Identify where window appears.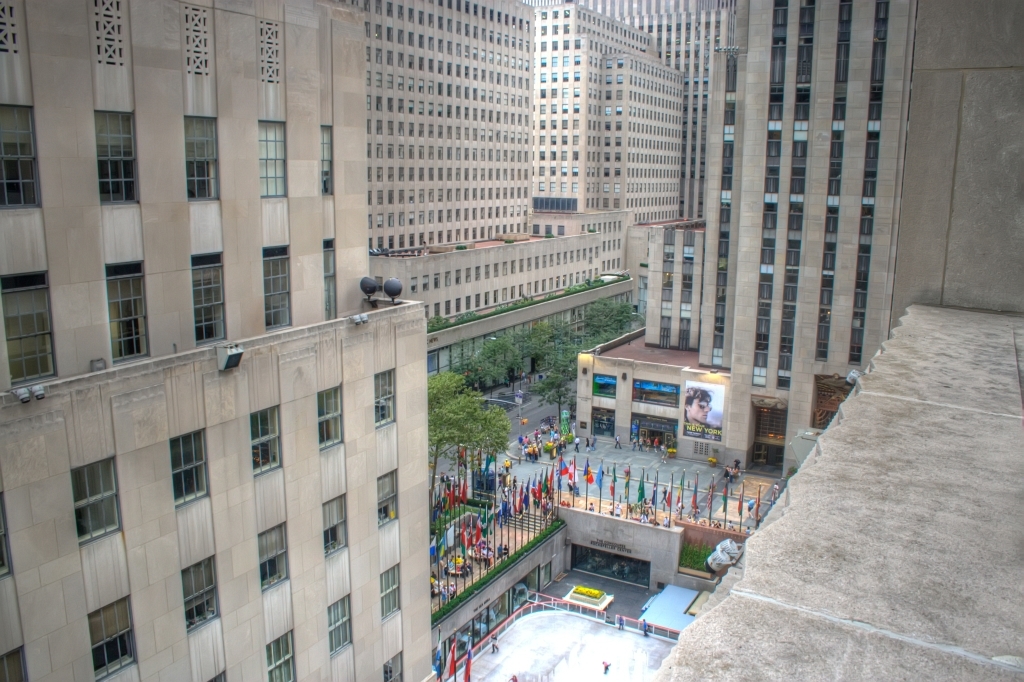
Appears at detection(82, 593, 139, 674).
